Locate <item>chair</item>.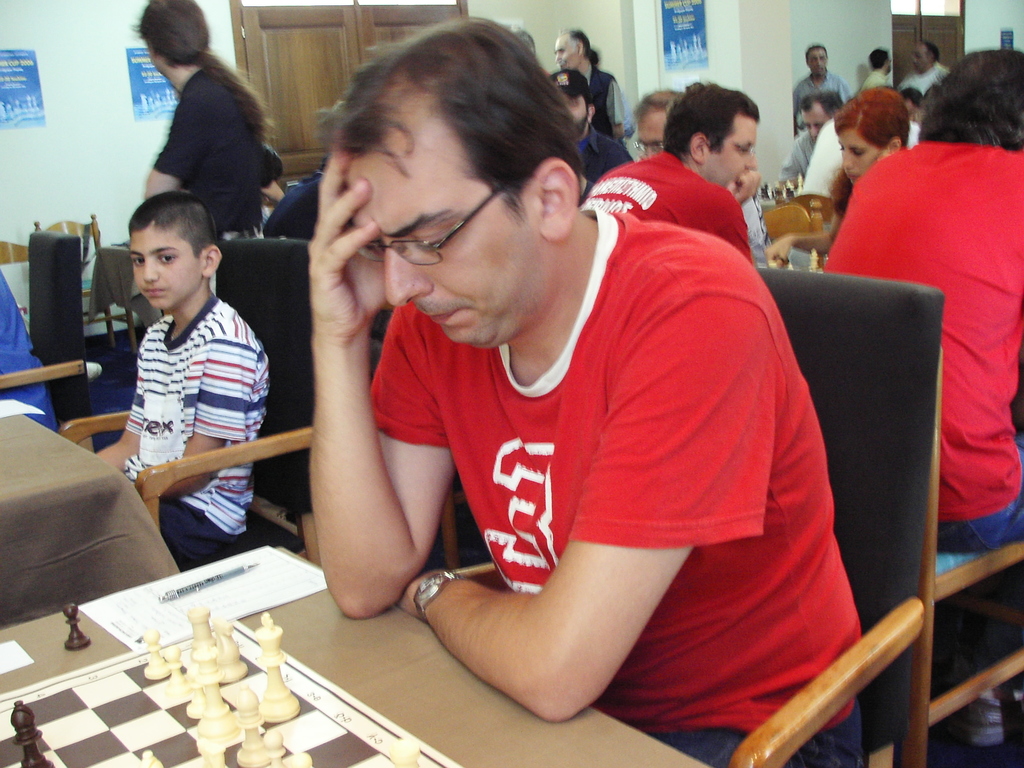
Bounding box: box(893, 364, 1023, 767).
